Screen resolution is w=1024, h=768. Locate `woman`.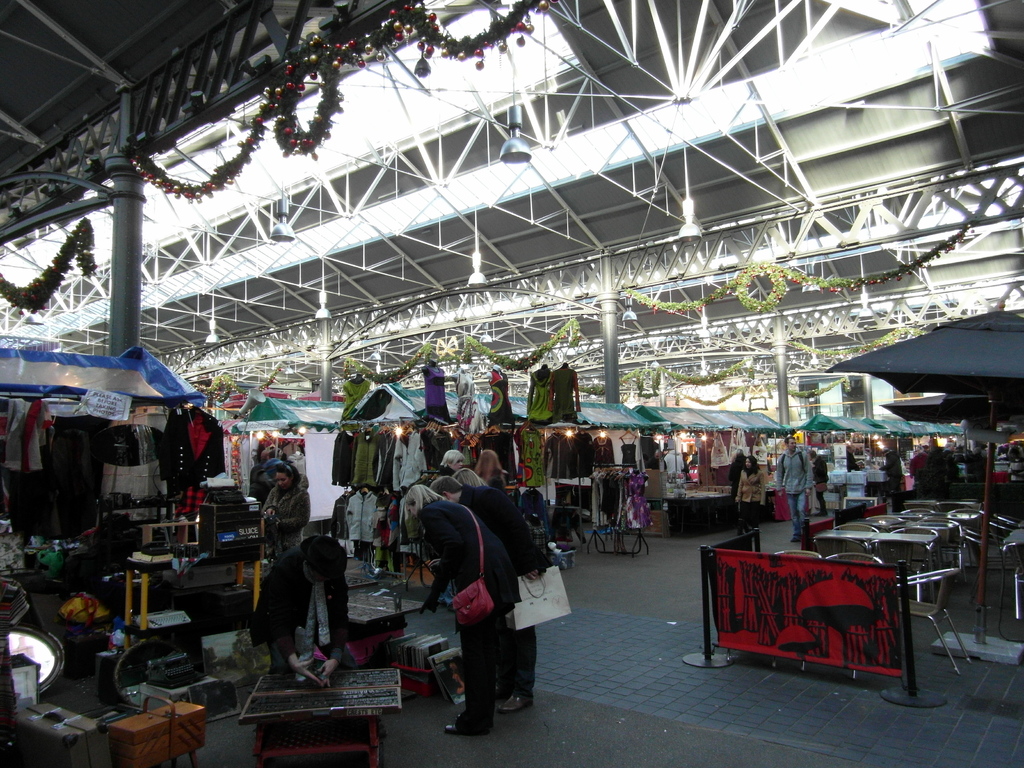
<box>257,463,308,566</box>.
